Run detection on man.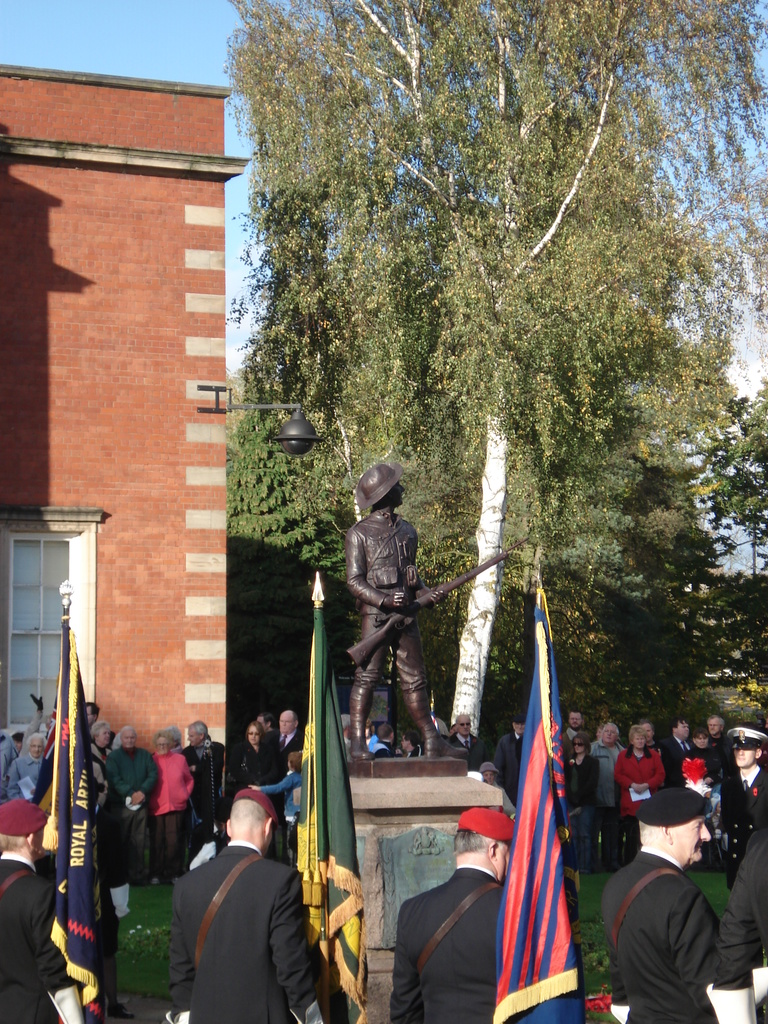
Result: (723, 726, 767, 868).
